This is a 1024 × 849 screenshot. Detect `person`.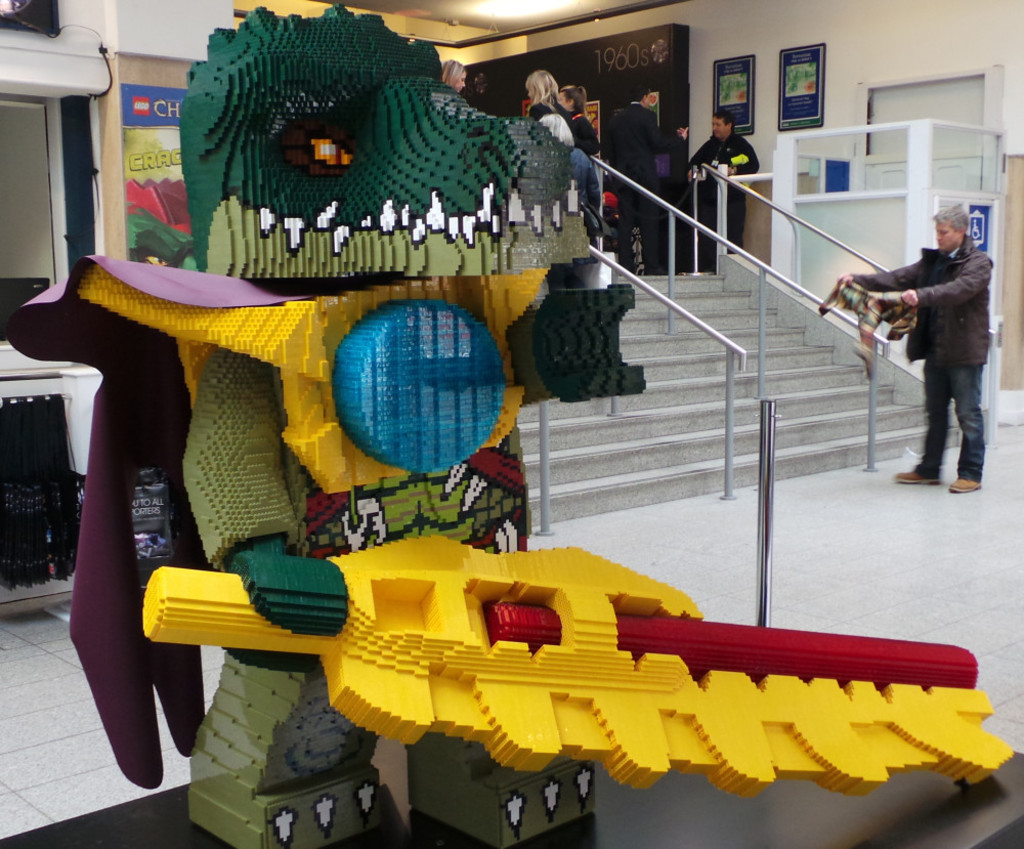
Rect(598, 80, 683, 275).
